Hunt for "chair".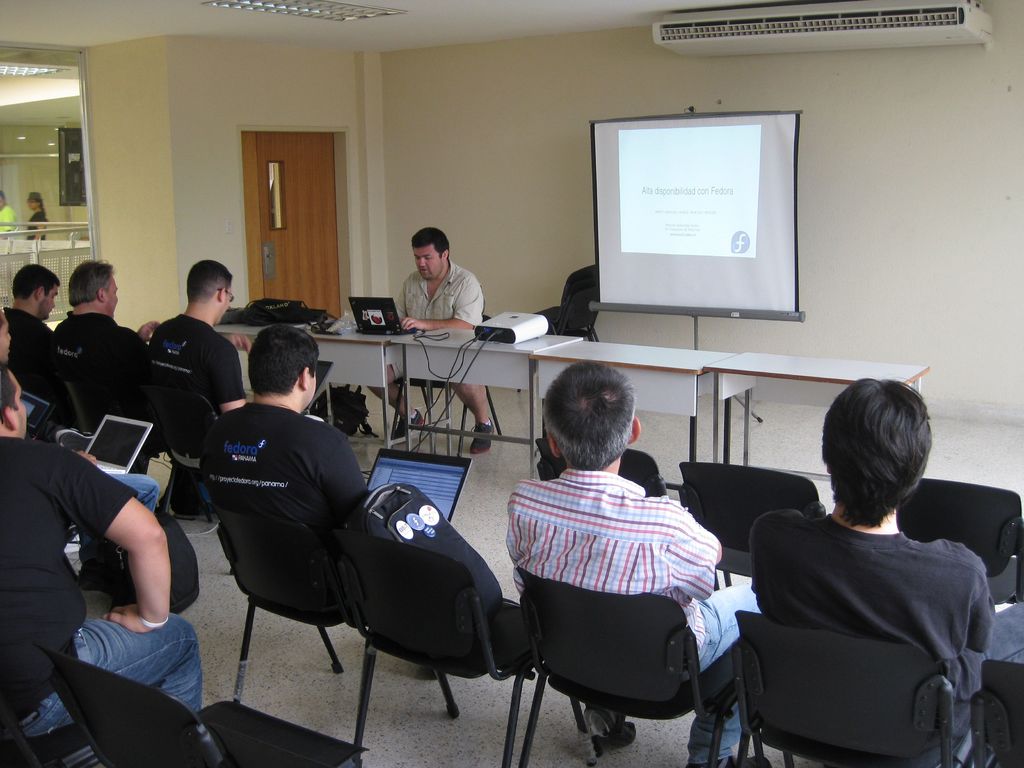
Hunted down at <bbox>0, 676, 99, 767</bbox>.
